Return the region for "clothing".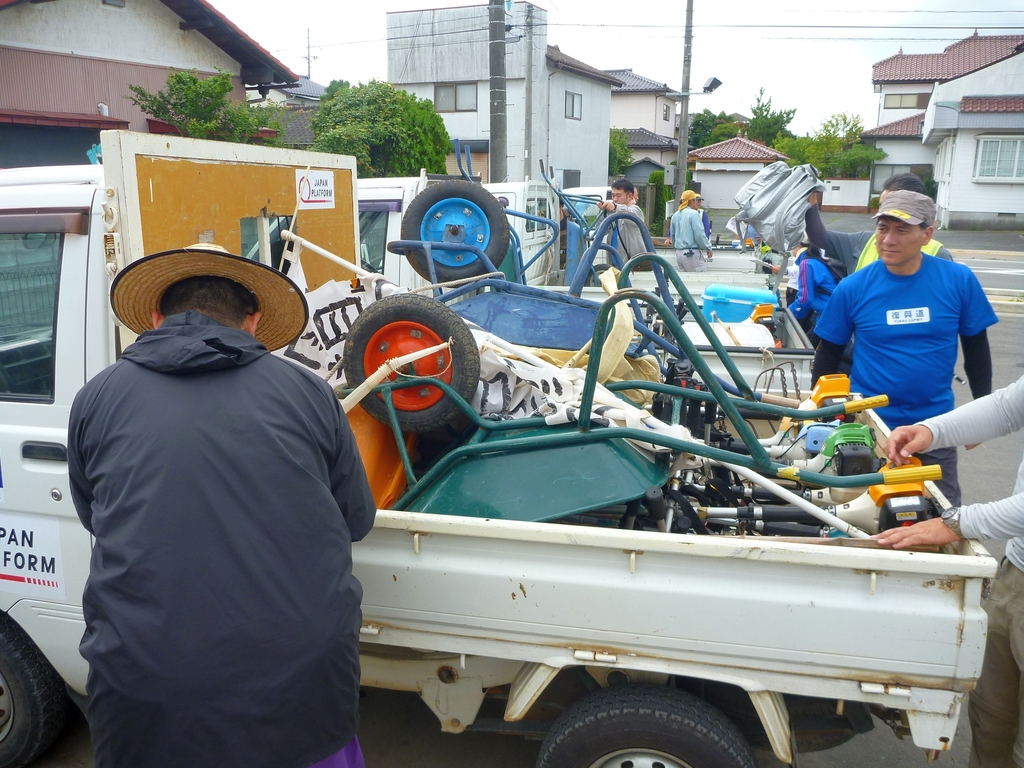
(x1=801, y1=202, x2=955, y2=278).
